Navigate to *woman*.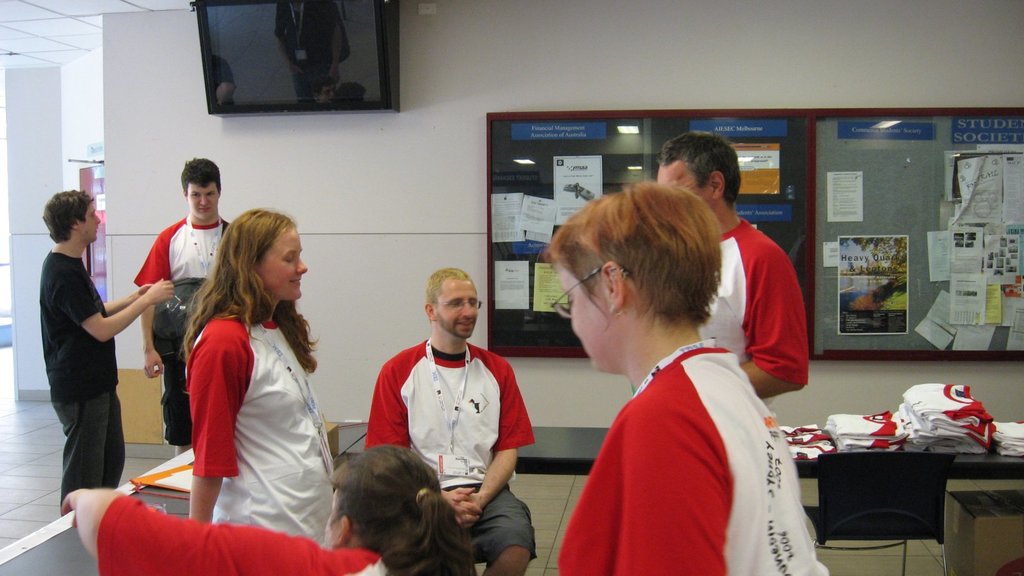
Navigation target: {"x1": 189, "y1": 207, "x2": 328, "y2": 538}.
